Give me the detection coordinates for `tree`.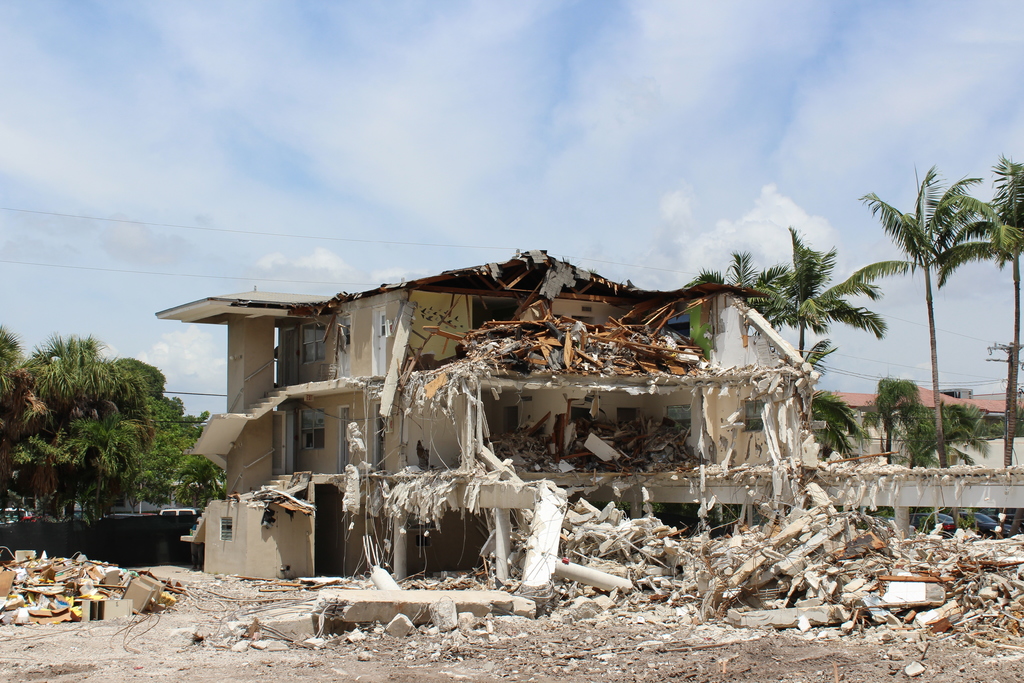
(861, 370, 914, 465).
